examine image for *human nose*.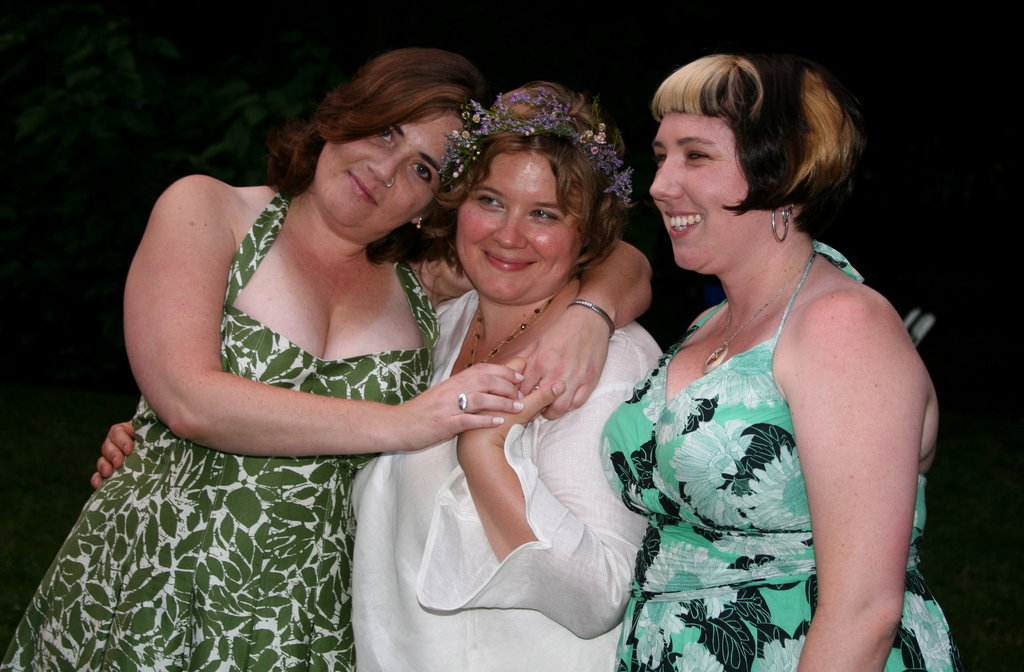
Examination result: 488,205,527,250.
